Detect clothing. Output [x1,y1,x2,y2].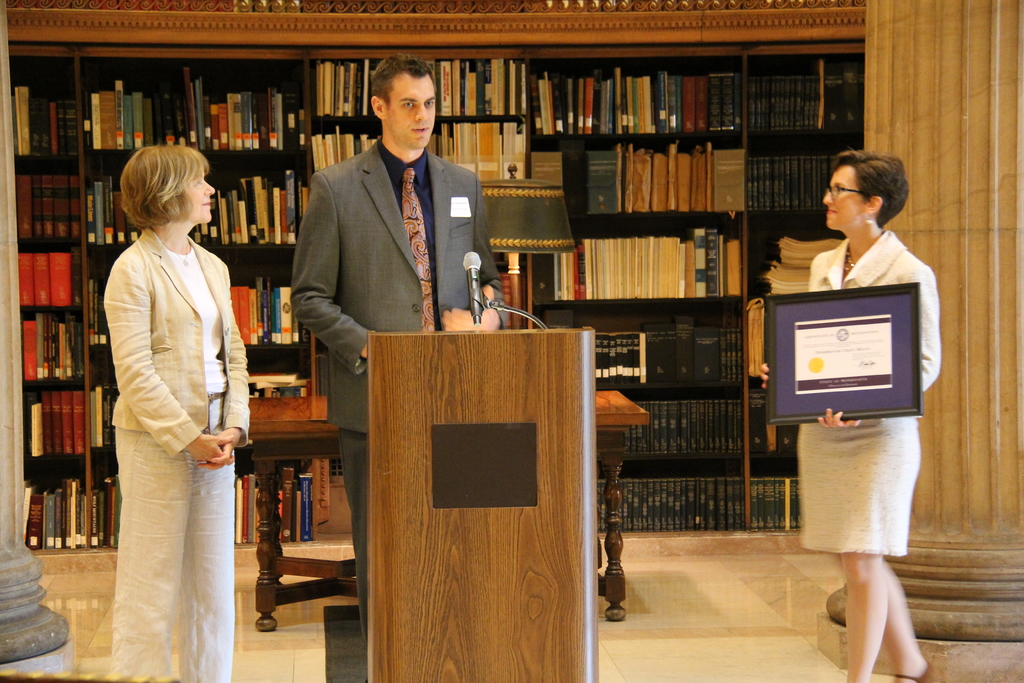
[91,204,240,634].
